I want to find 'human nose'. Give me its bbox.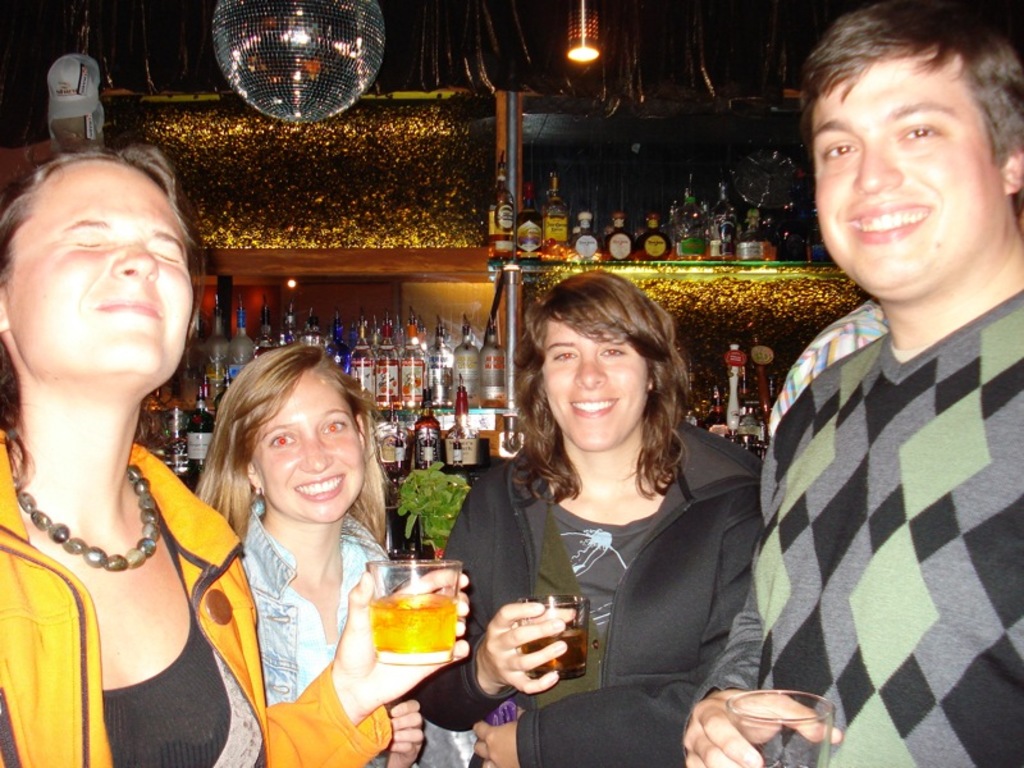
{"left": 109, "top": 244, "right": 161, "bottom": 283}.
